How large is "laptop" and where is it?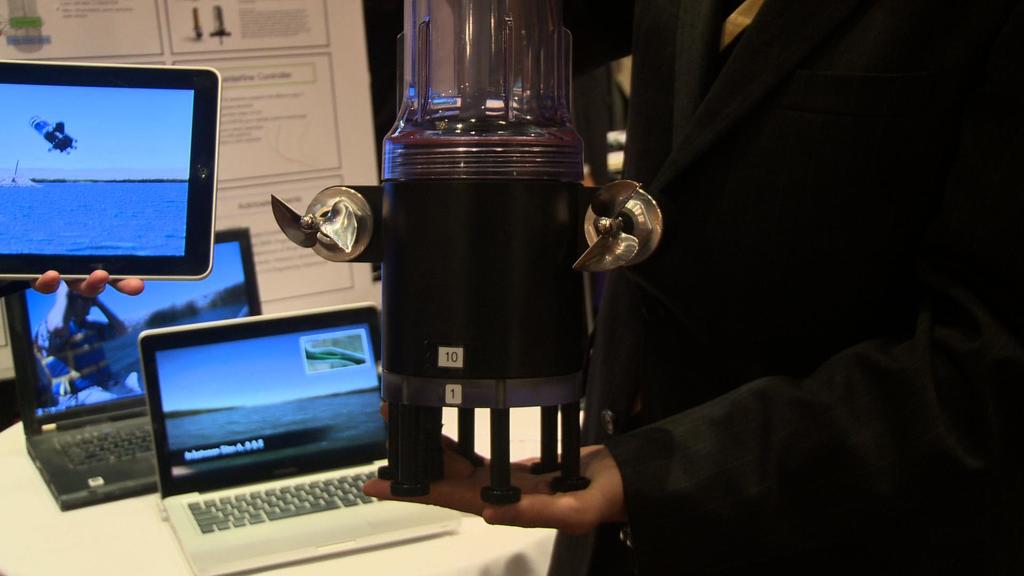
Bounding box: box(2, 229, 262, 513).
